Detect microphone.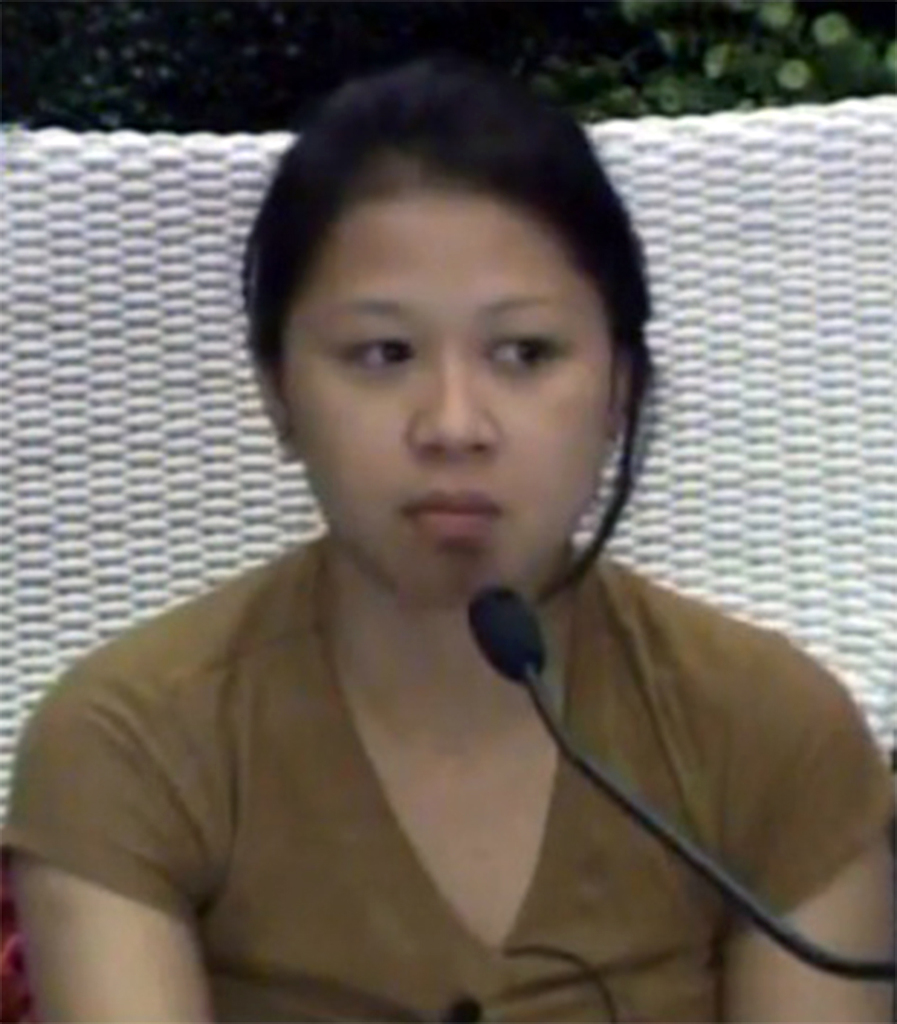
Detected at 458, 584, 576, 688.
